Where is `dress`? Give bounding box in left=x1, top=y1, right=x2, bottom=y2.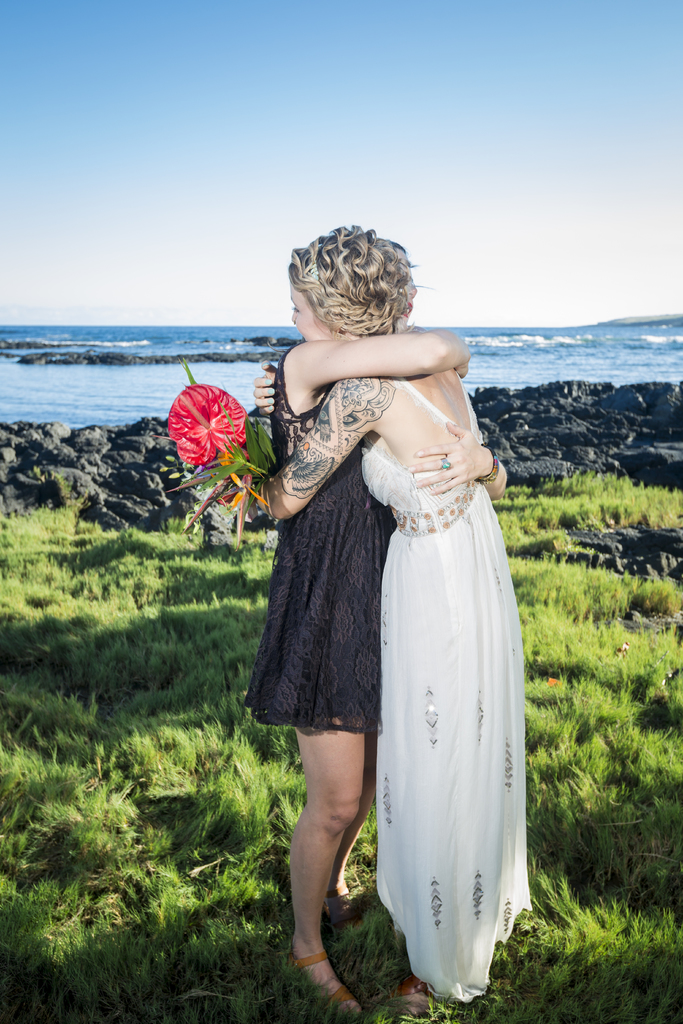
left=236, top=342, right=397, bottom=732.
